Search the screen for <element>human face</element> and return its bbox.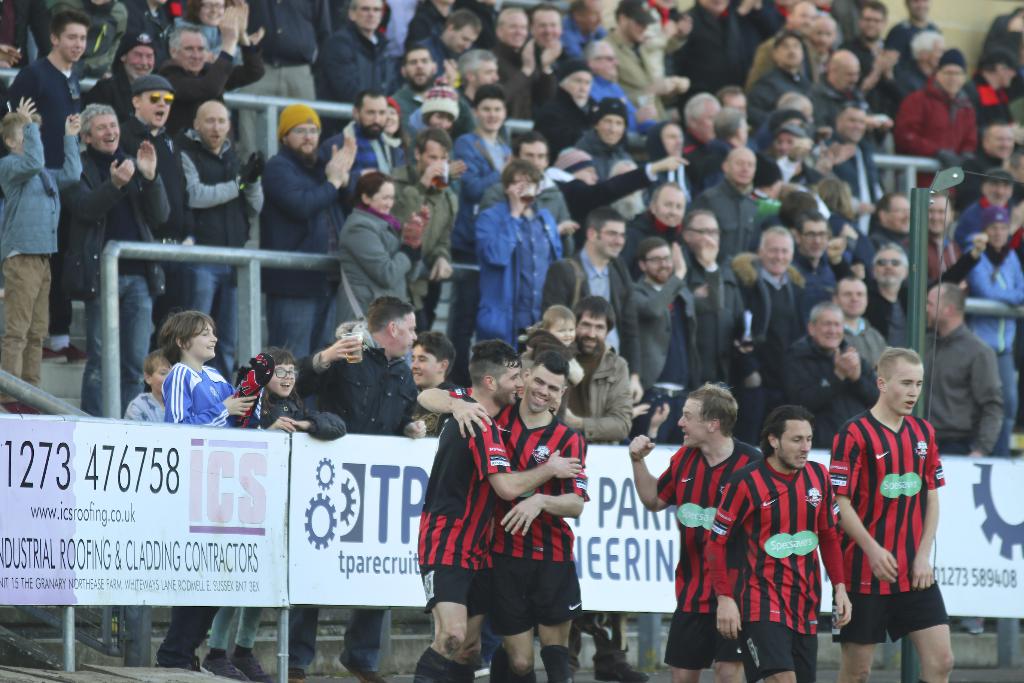
Found: select_region(787, 39, 800, 63).
